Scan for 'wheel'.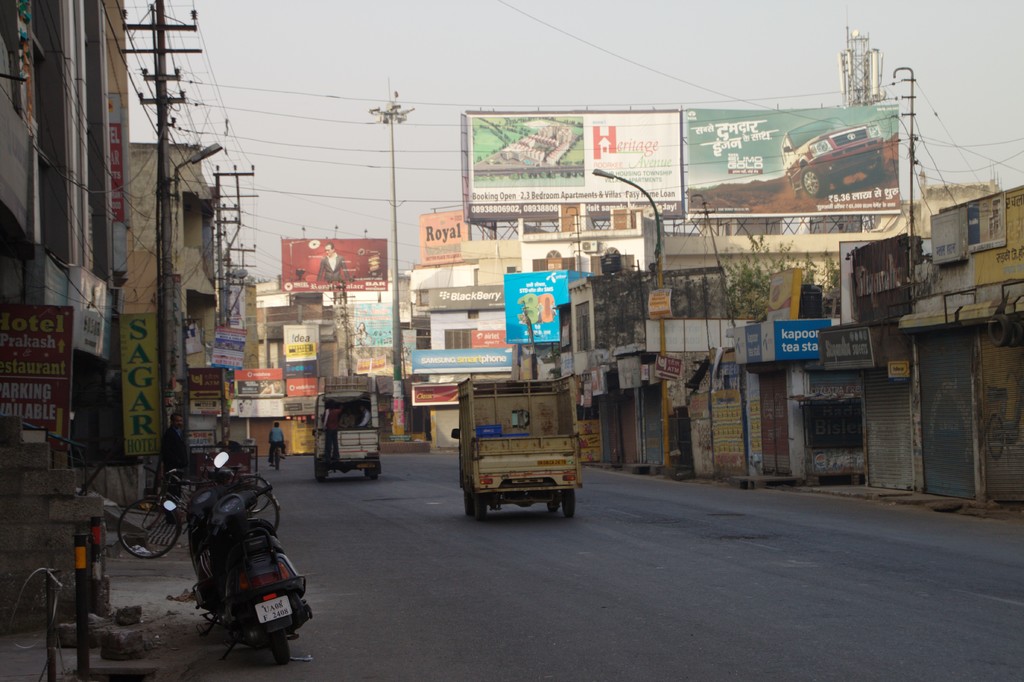
Scan result: BBox(259, 632, 289, 660).
